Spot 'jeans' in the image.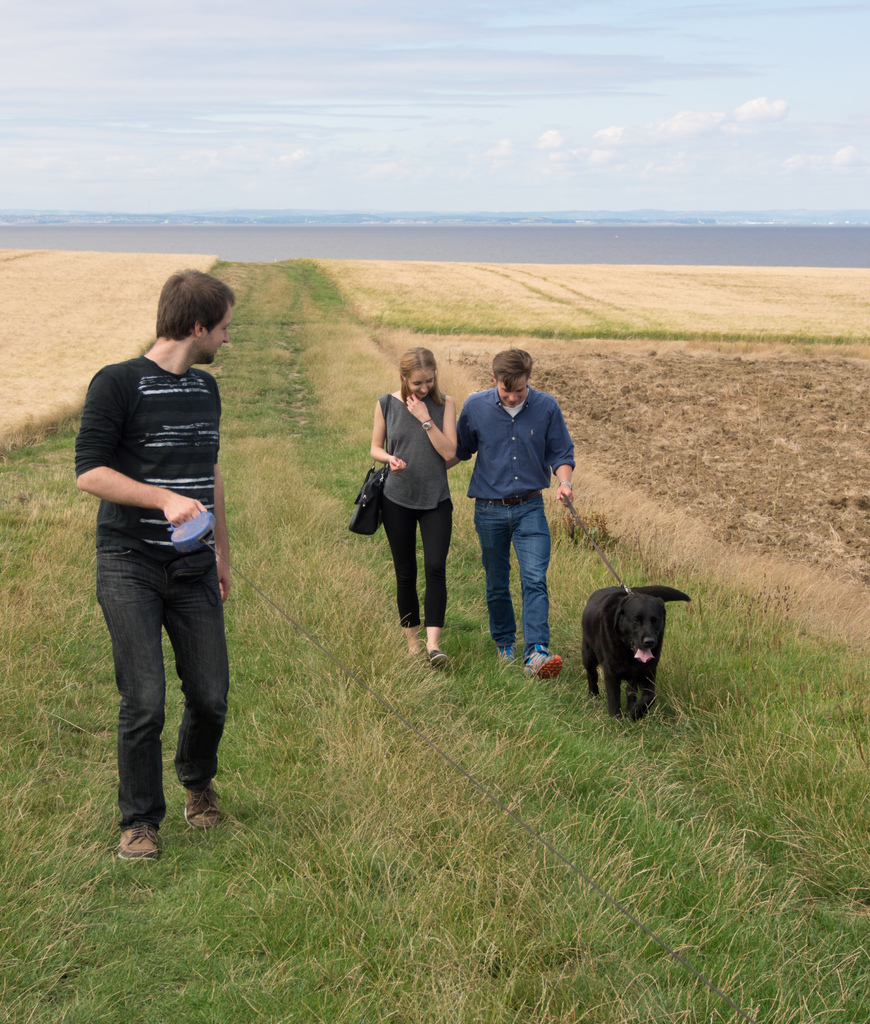
'jeans' found at x1=477 y1=496 x2=554 y2=648.
